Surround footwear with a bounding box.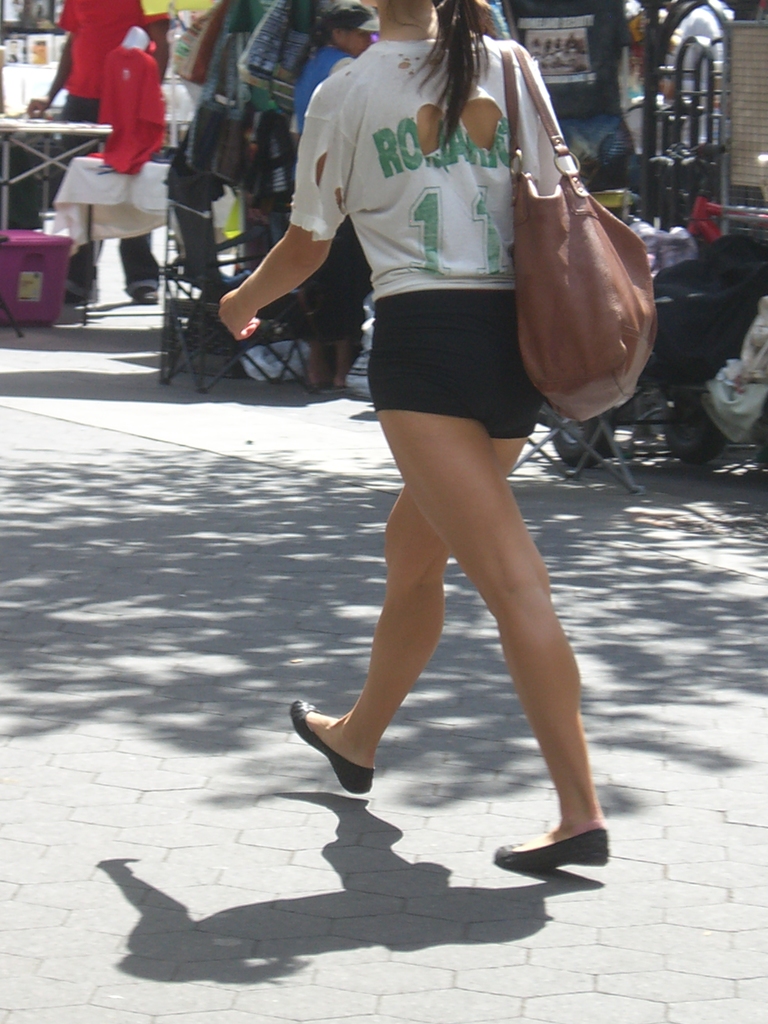
l=289, t=700, r=378, b=796.
